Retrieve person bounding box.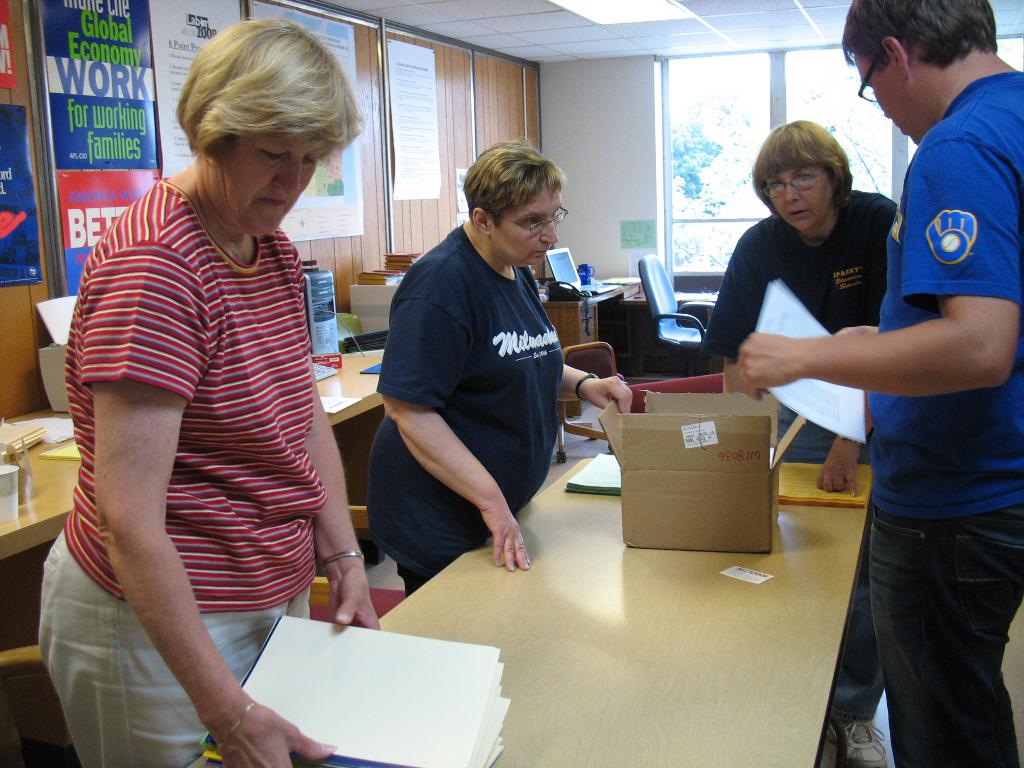
Bounding box: 358/135/632/598.
